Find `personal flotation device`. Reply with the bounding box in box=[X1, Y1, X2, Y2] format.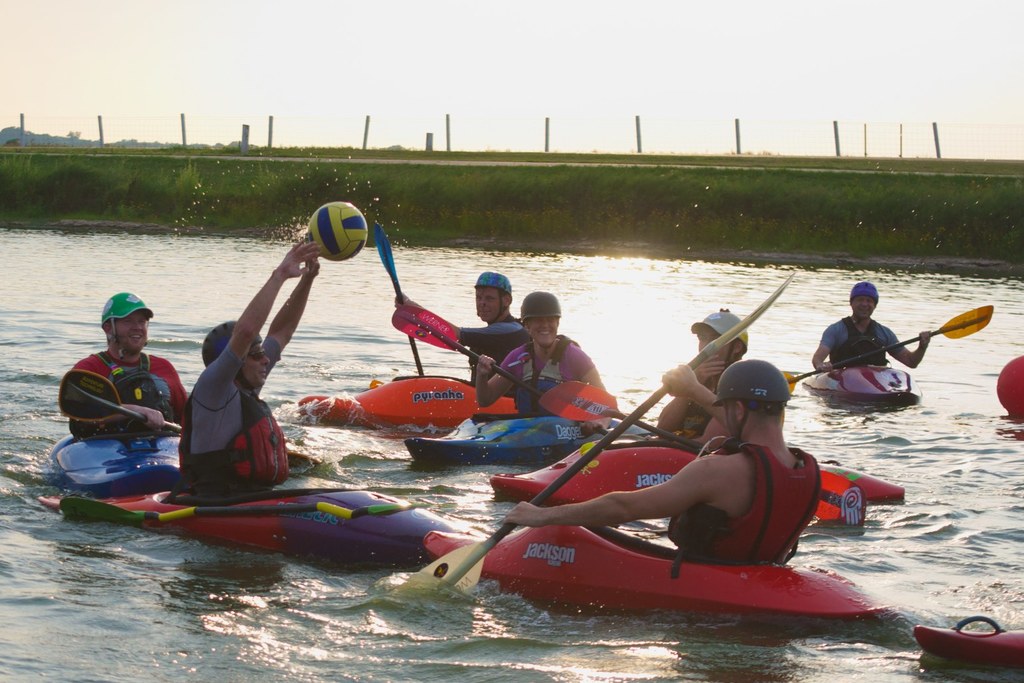
box=[176, 378, 293, 491].
